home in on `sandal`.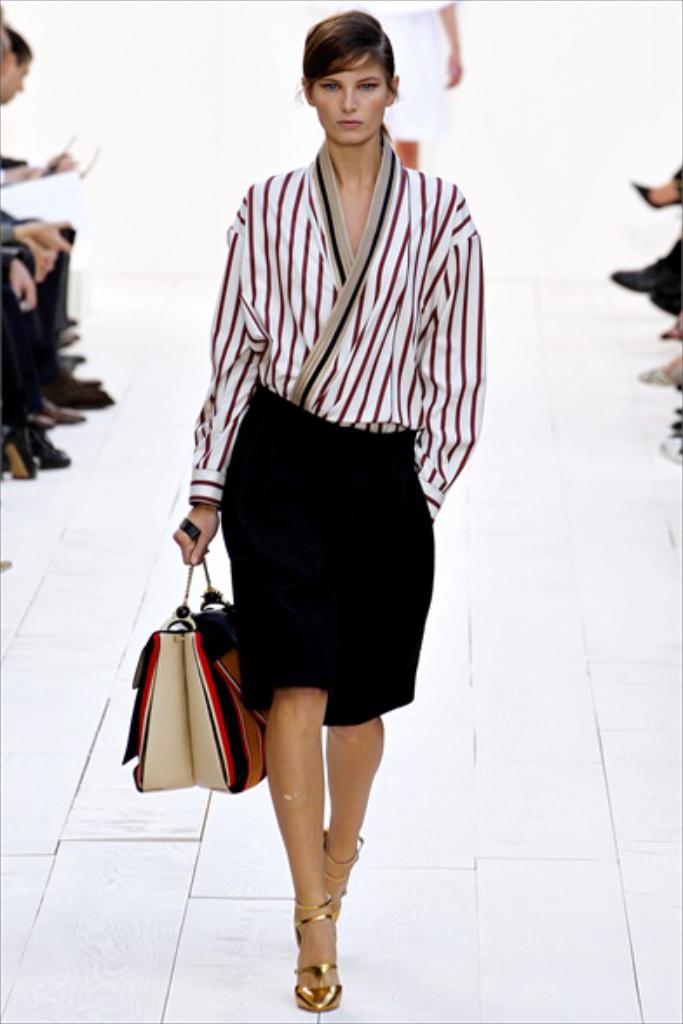
Homed in at BBox(638, 357, 681, 395).
